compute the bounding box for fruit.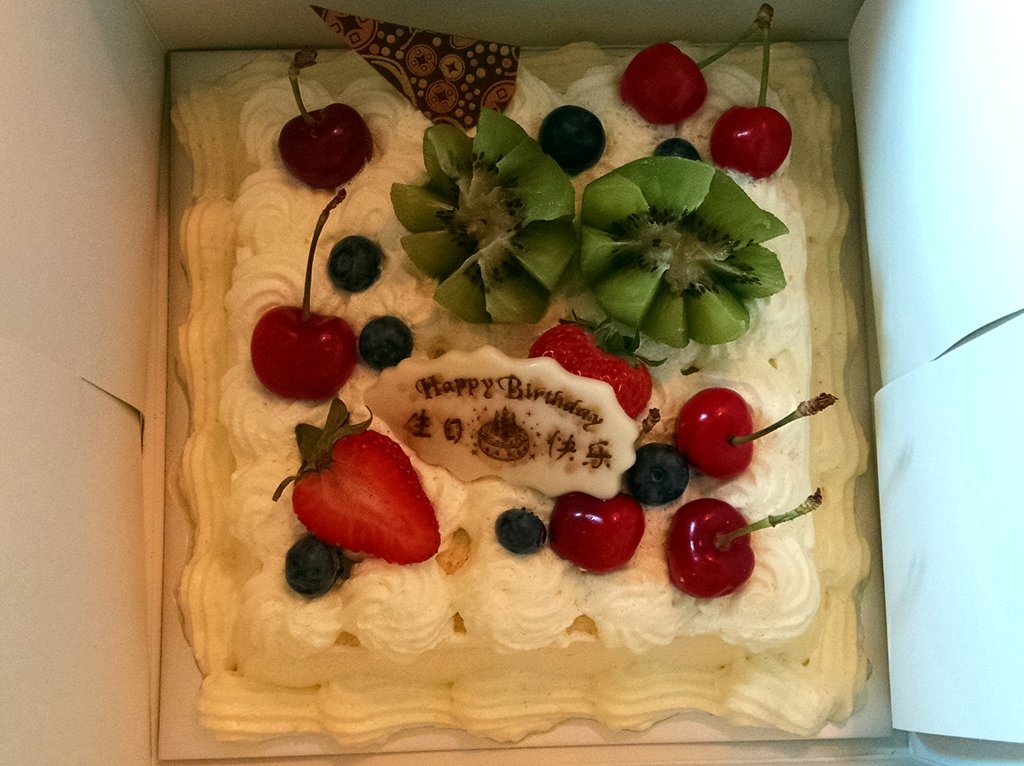
[left=707, top=104, right=793, bottom=180].
